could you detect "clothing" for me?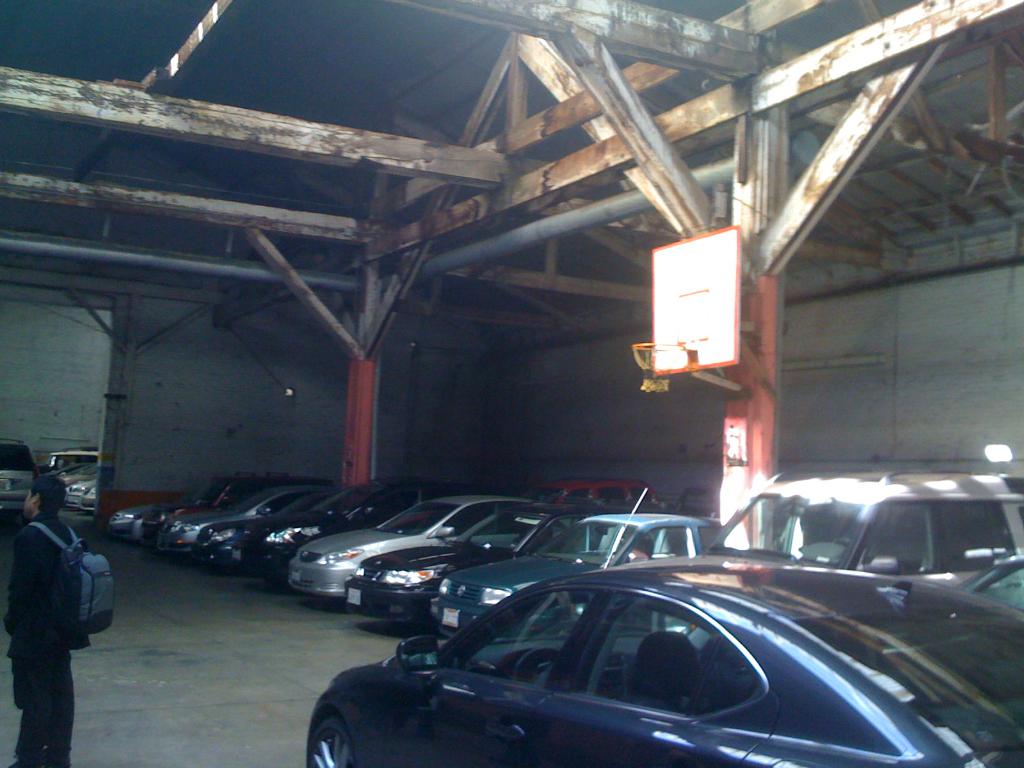
Detection result: detection(0, 512, 96, 766).
